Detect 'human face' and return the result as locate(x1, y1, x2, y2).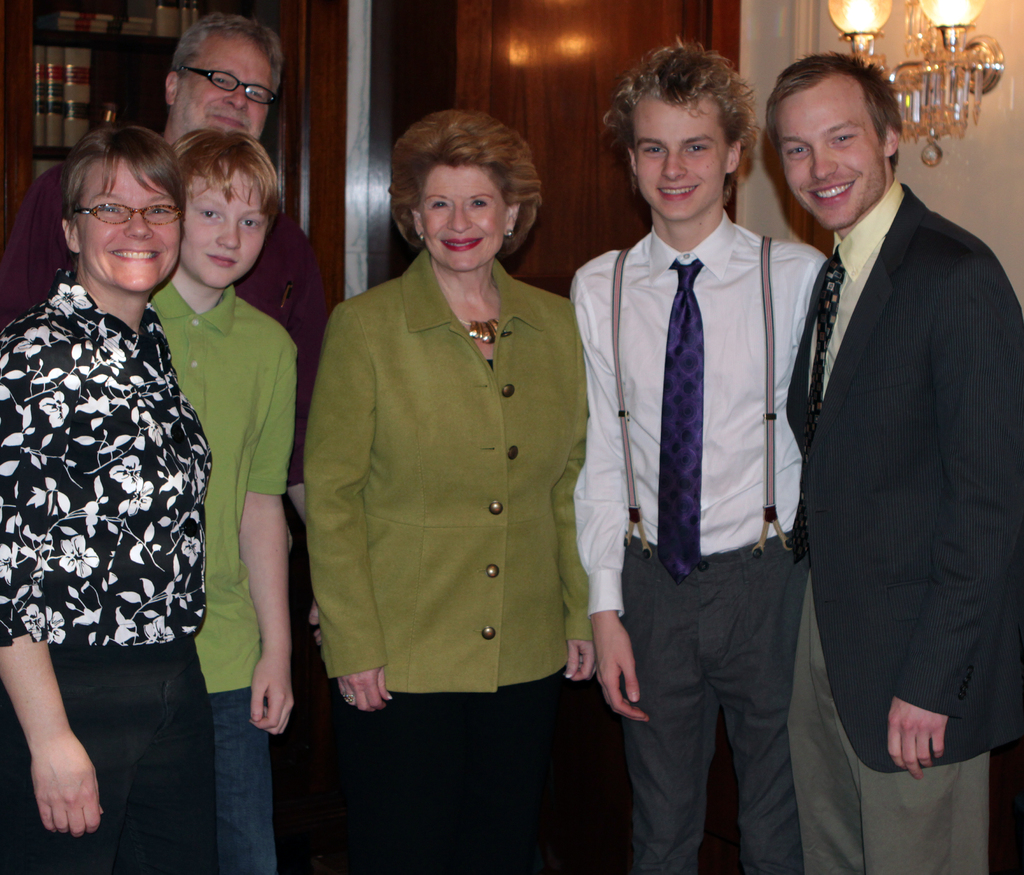
locate(79, 156, 180, 293).
